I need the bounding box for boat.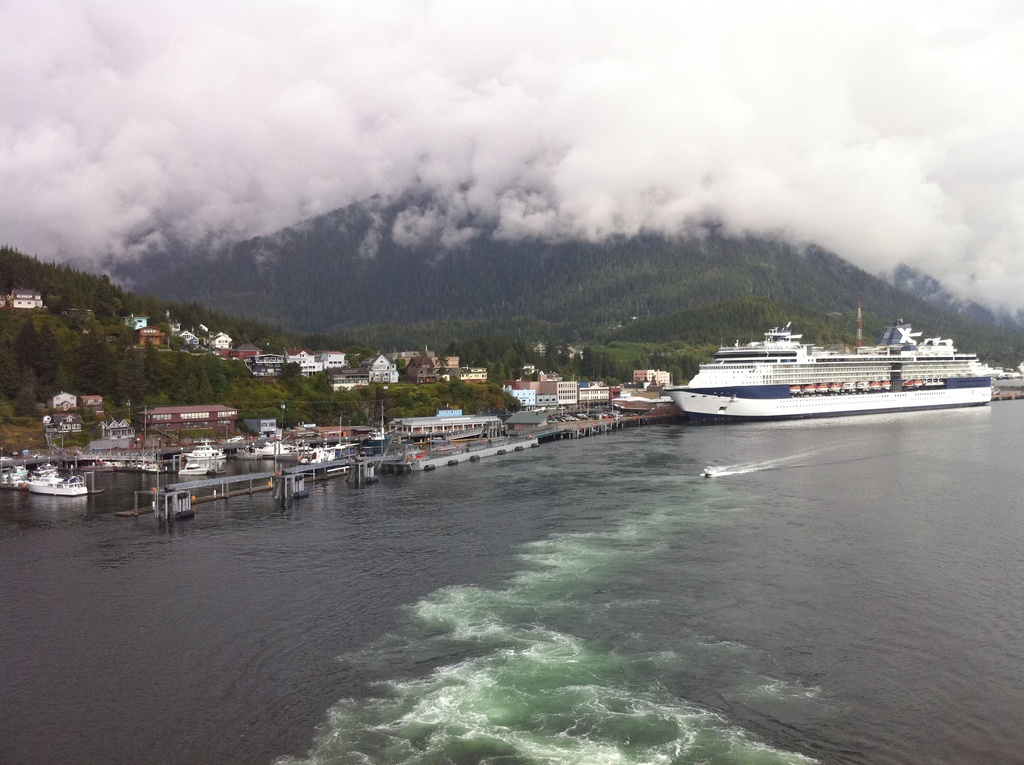
Here it is: (left=180, top=443, right=230, bottom=464).
